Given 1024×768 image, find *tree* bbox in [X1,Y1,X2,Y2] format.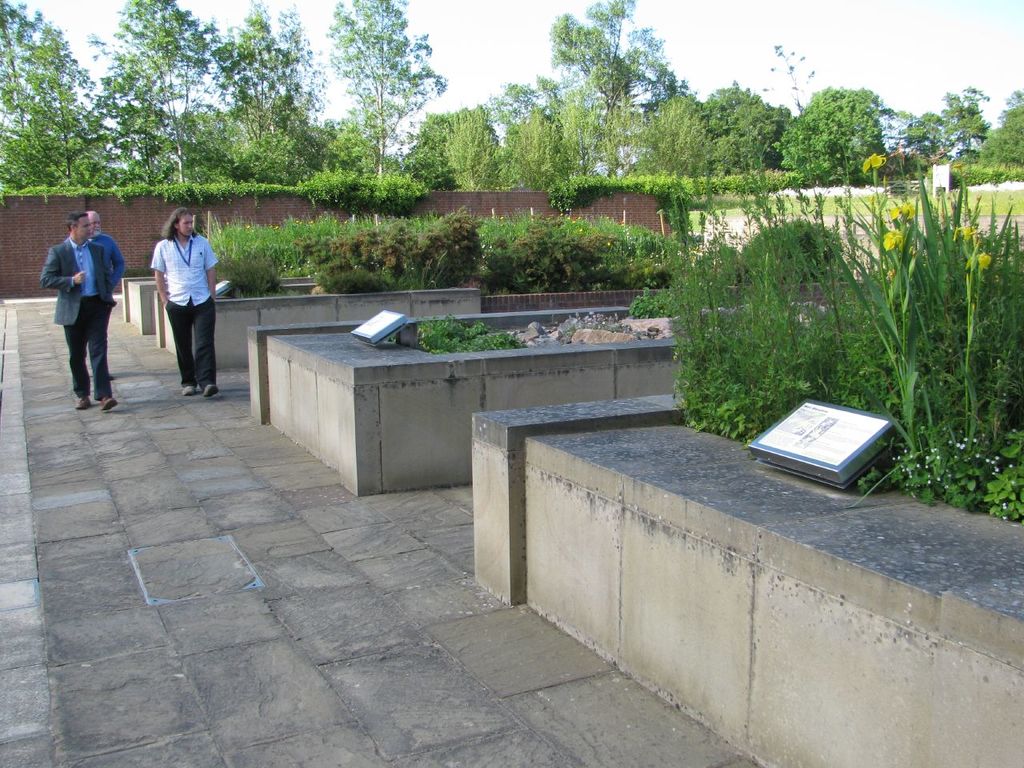
[201,0,291,160].
